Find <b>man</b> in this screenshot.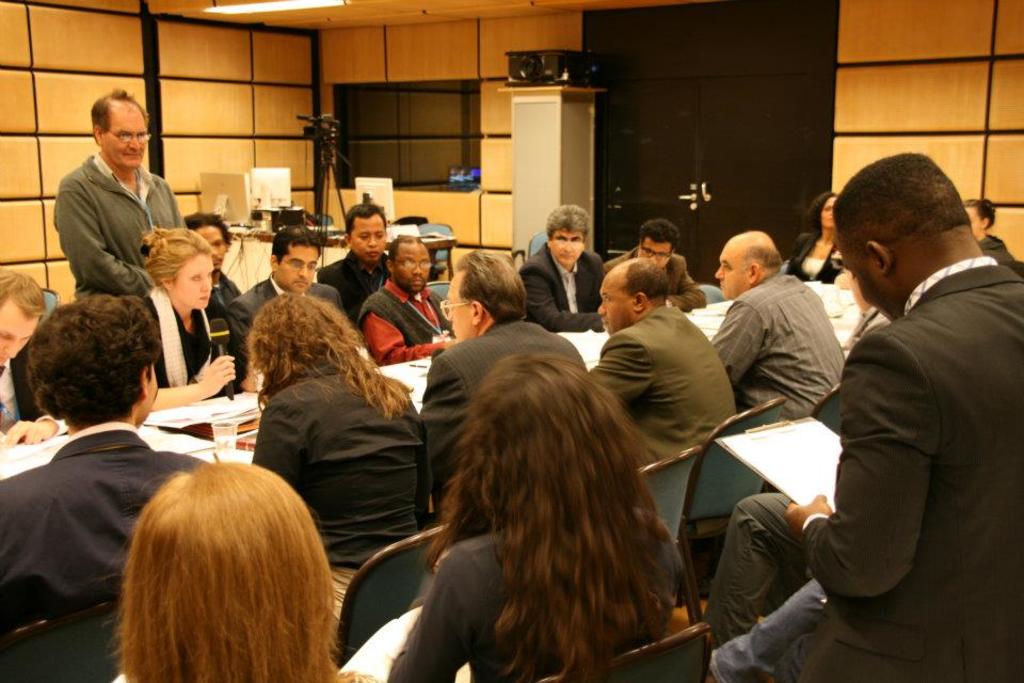
The bounding box for <b>man</b> is (711,227,857,417).
